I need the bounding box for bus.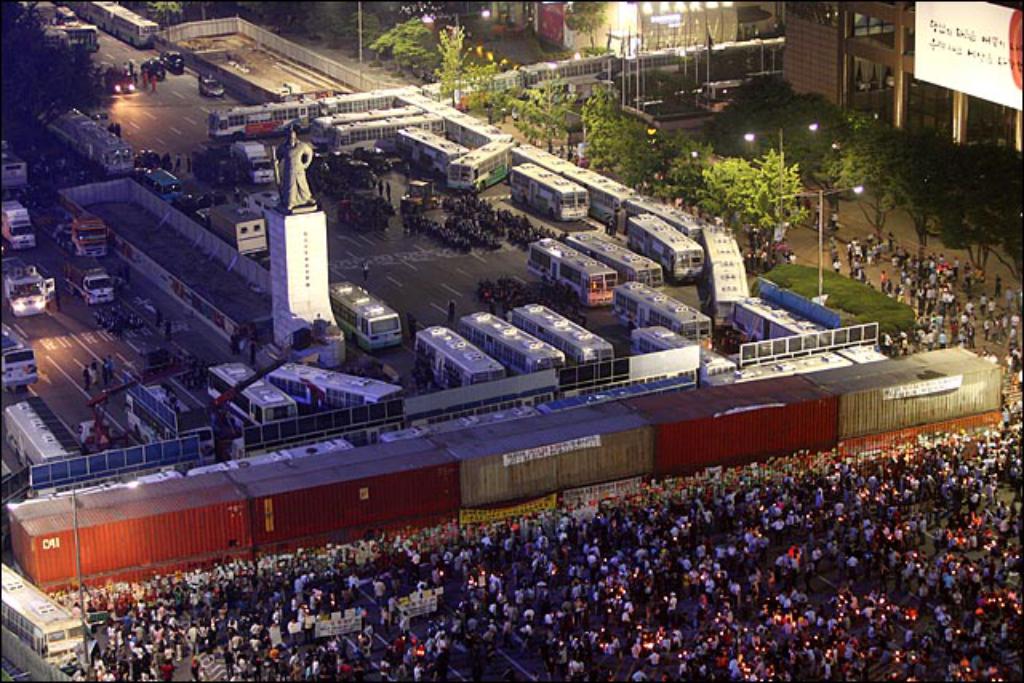
Here it is: bbox=(5, 395, 85, 467).
